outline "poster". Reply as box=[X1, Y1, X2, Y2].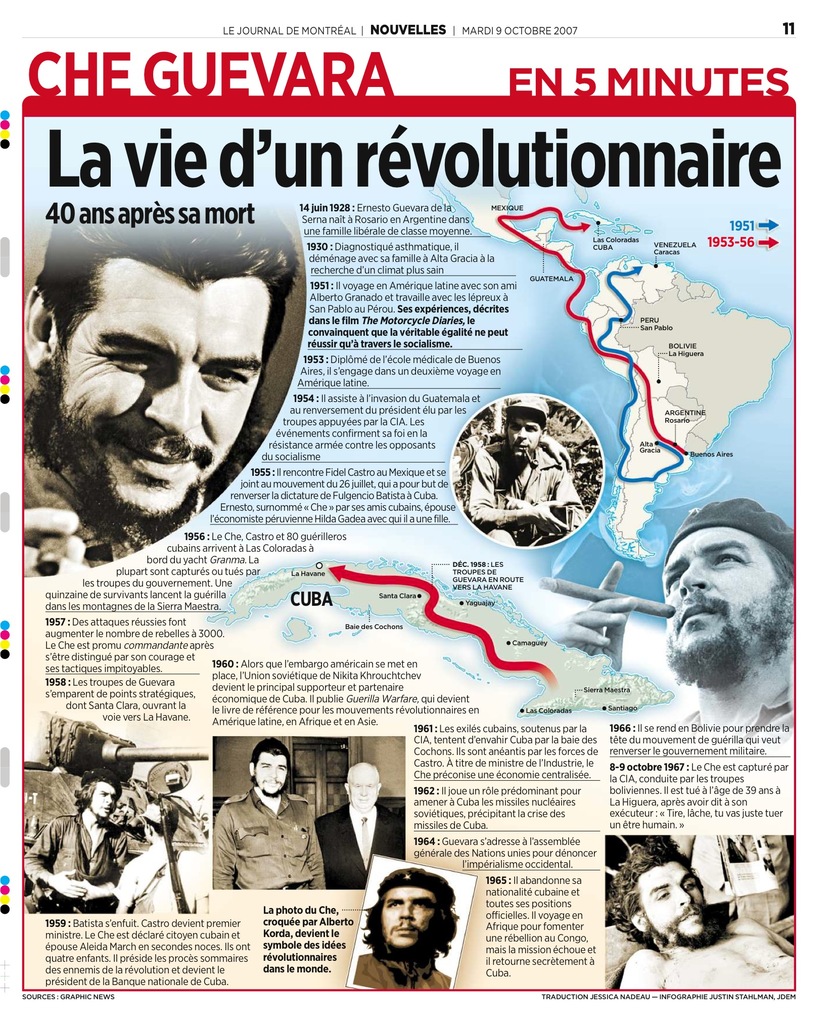
box=[0, 20, 833, 1011].
